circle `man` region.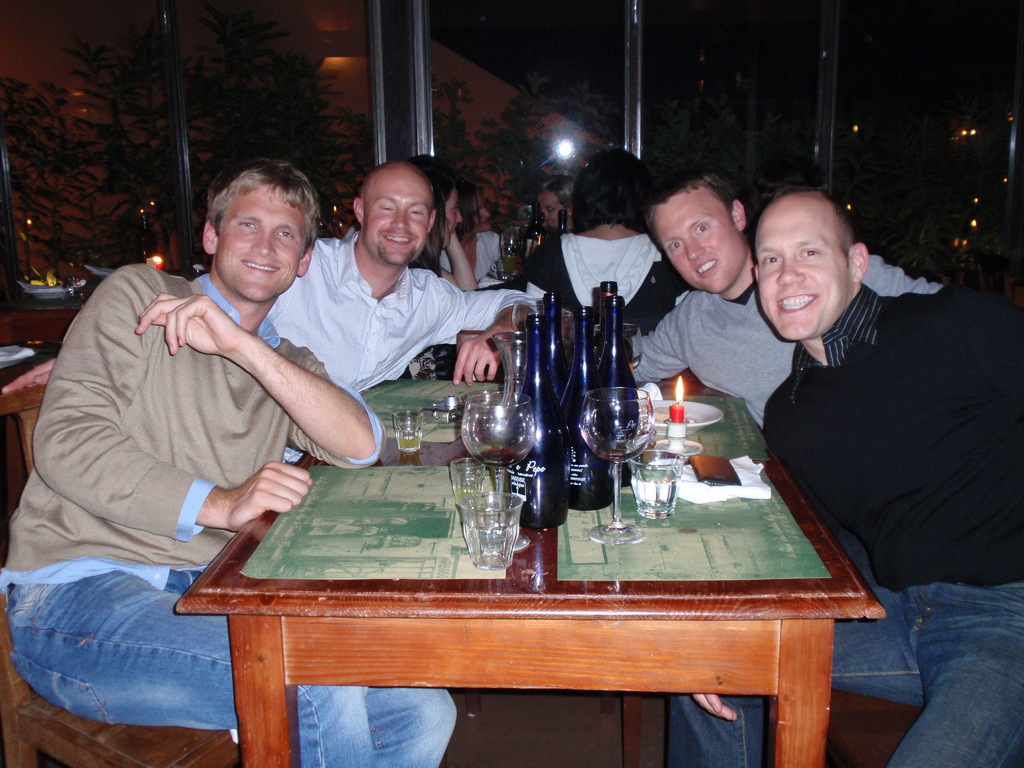
Region: {"left": 44, "top": 151, "right": 395, "bottom": 657}.
